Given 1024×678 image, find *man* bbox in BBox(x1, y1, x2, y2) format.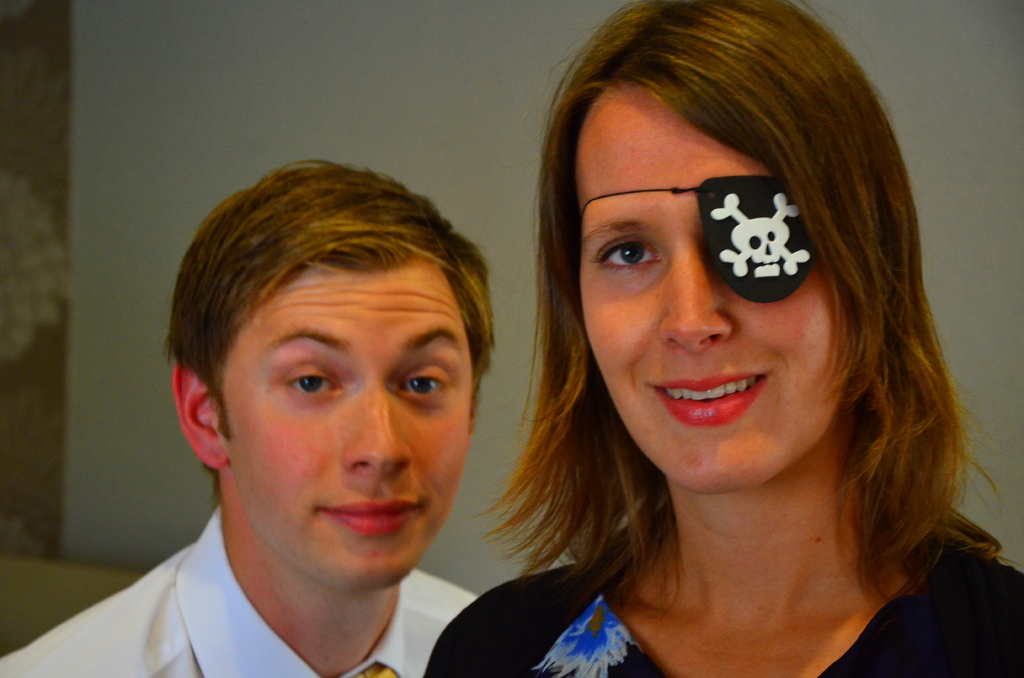
BBox(58, 119, 614, 668).
